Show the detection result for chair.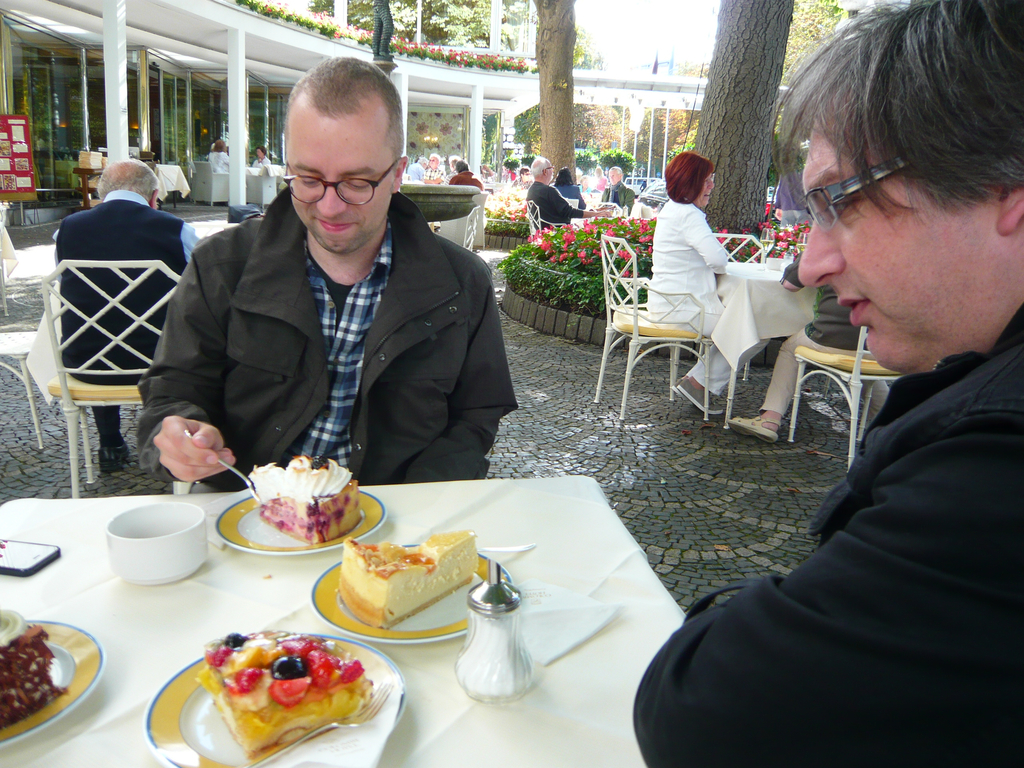
(x1=792, y1=323, x2=906, y2=479).
